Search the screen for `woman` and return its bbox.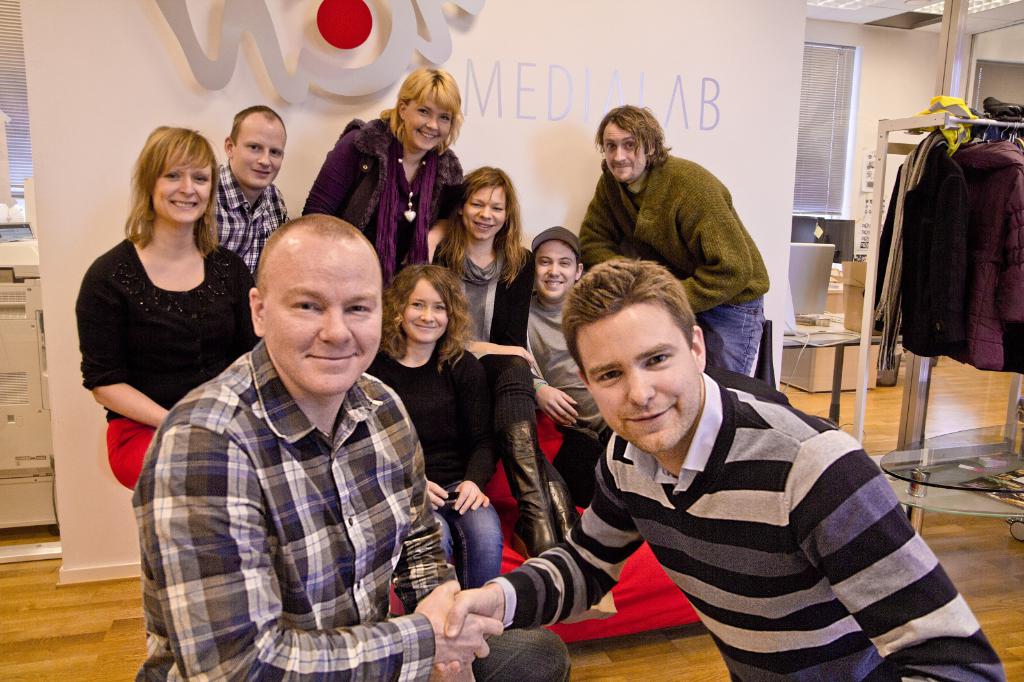
Found: crop(438, 163, 536, 352).
